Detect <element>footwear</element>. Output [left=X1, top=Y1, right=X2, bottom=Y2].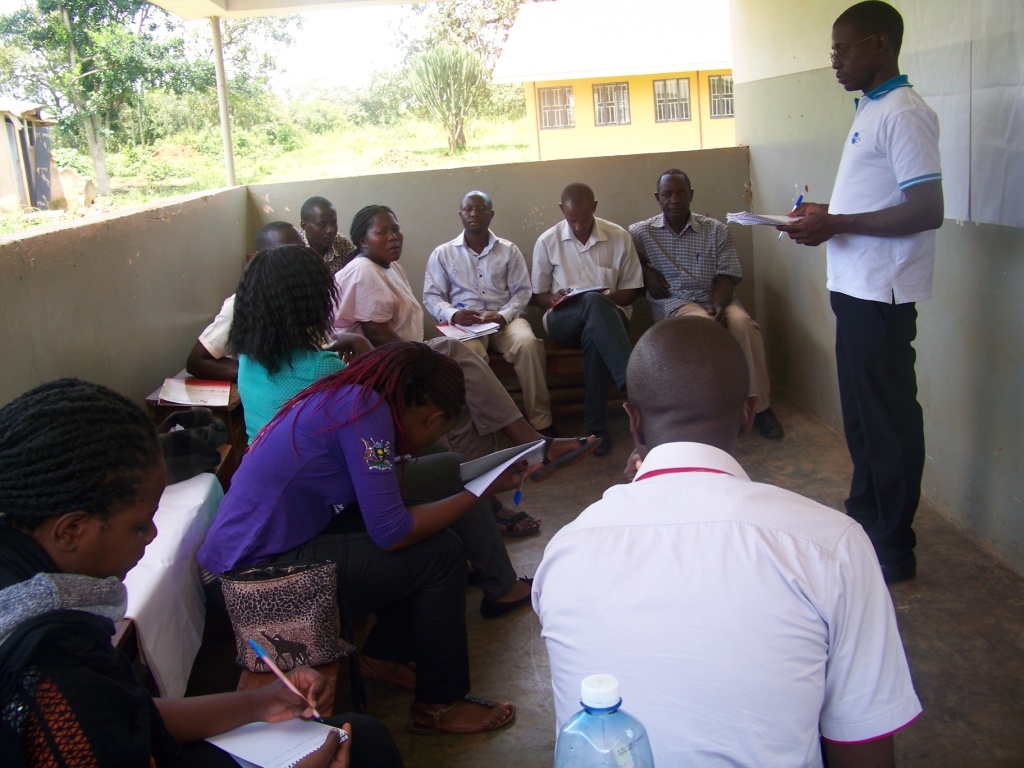
[left=753, top=405, right=785, bottom=440].
